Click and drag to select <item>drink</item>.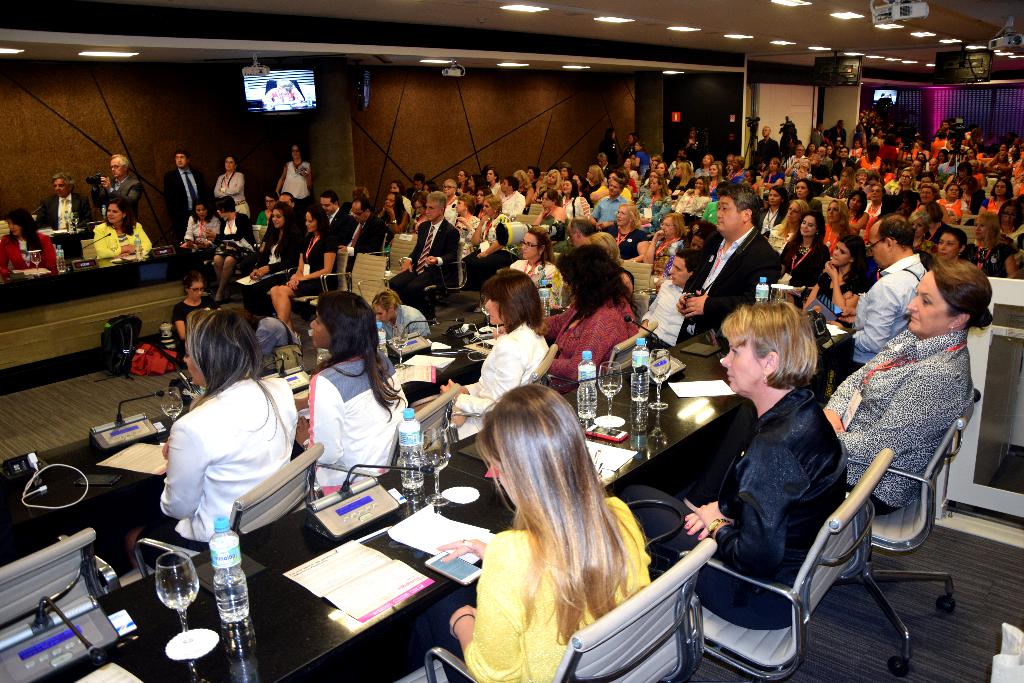
Selection: x1=212 y1=573 x2=252 y2=620.
